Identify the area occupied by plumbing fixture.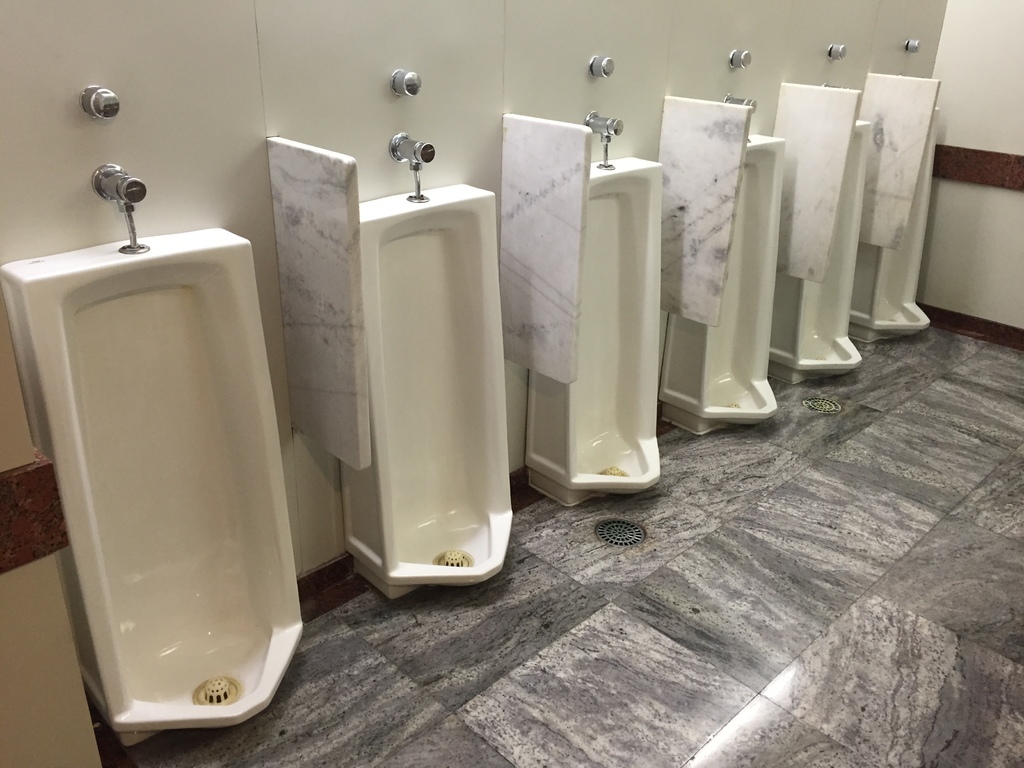
Area: (x1=903, y1=40, x2=920, y2=56).
